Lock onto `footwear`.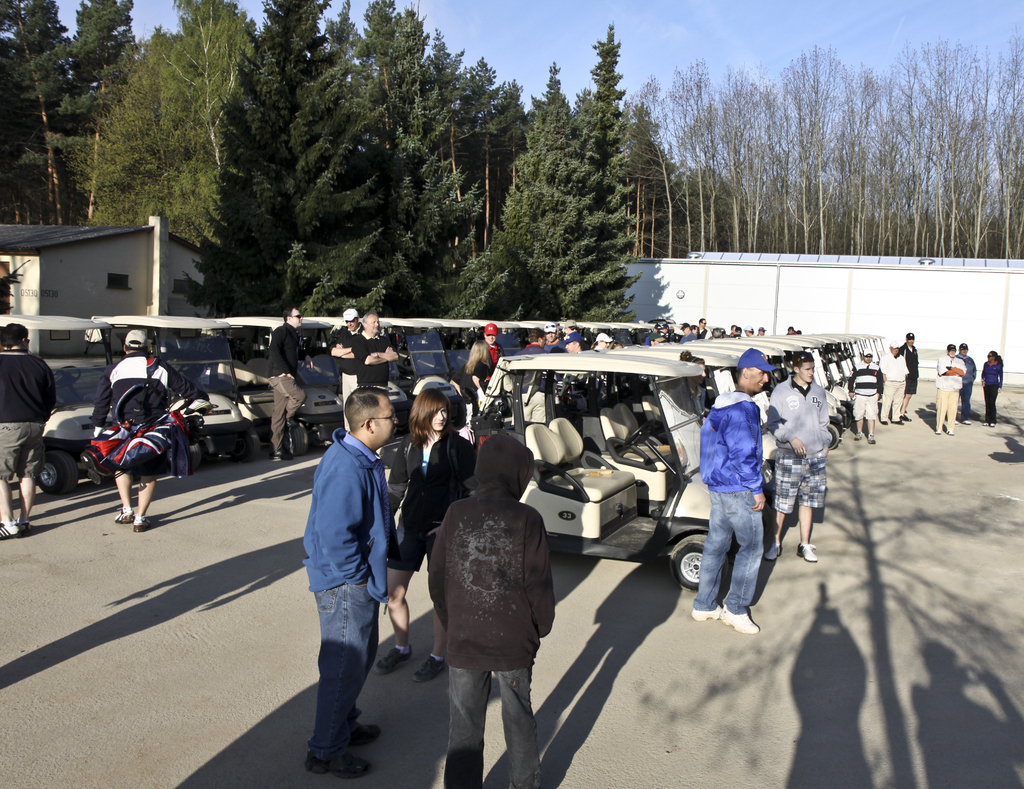
Locked: box=[691, 606, 717, 624].
